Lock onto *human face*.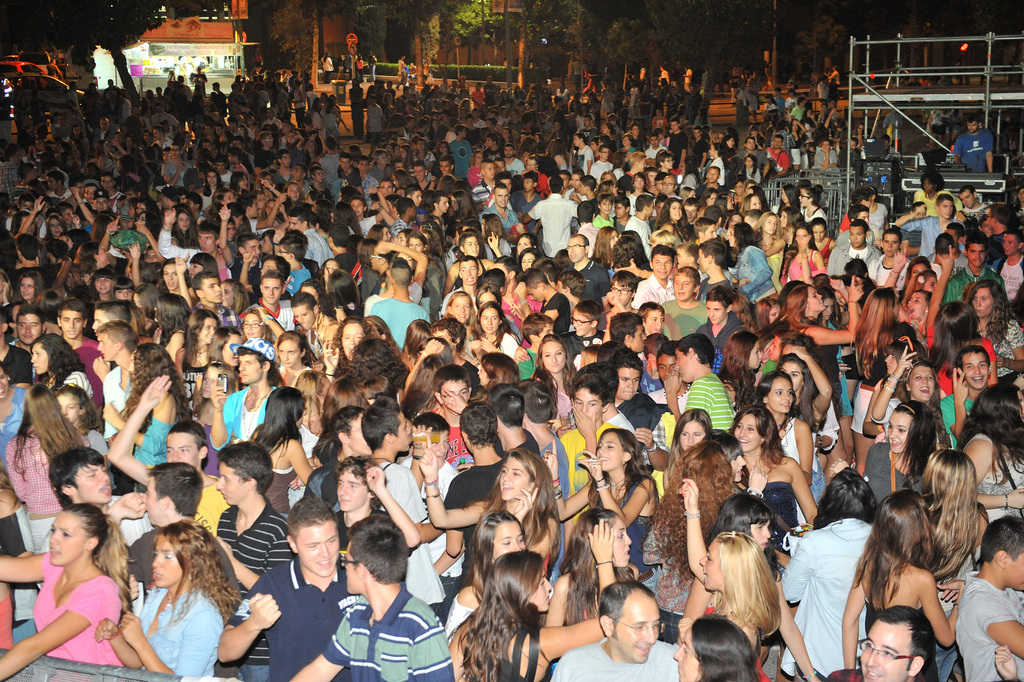
Locked: (left=49, top=514, right=85, bottom=567).
